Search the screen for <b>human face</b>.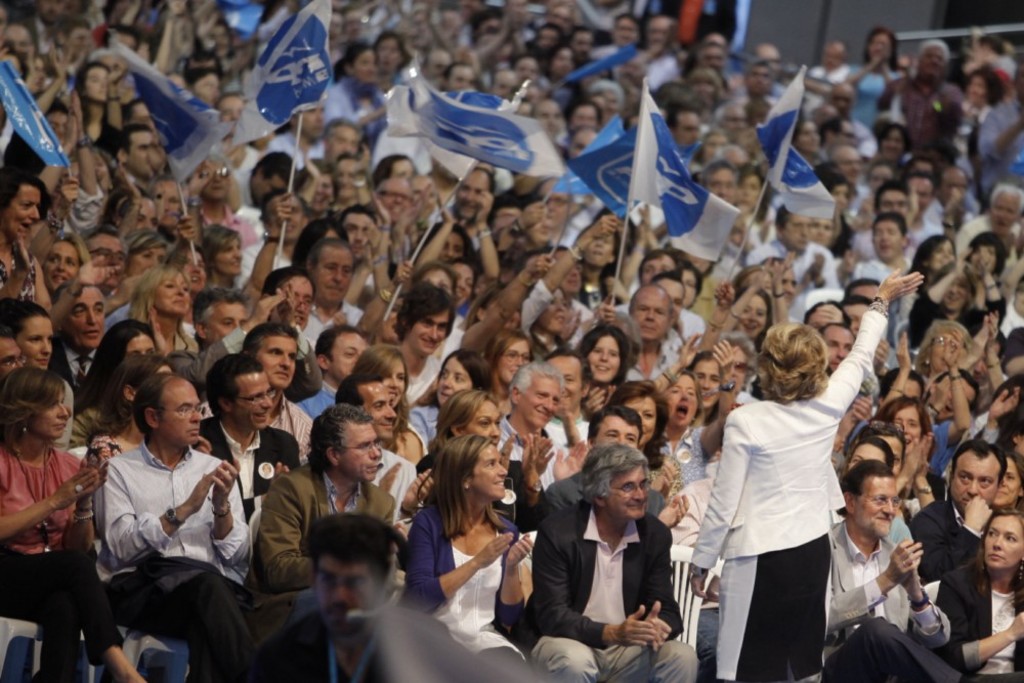
Found at [left=923, top=43, right=944, bottom=75].
